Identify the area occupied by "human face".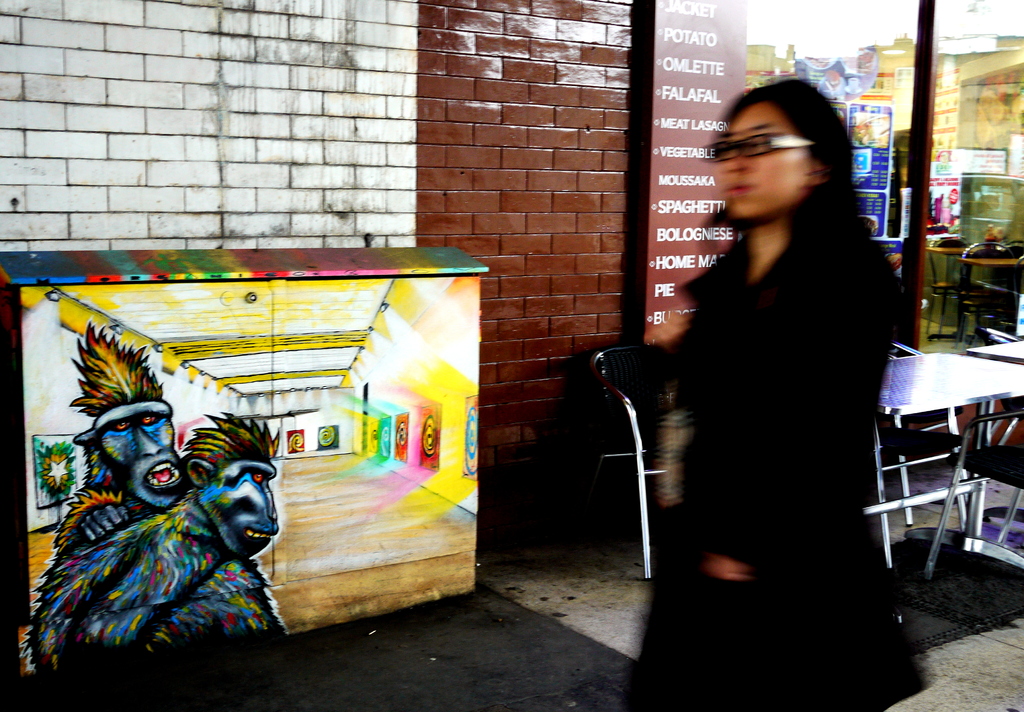
Area: pyautogui.locateOnScreen(712, 103, 813, 221).
